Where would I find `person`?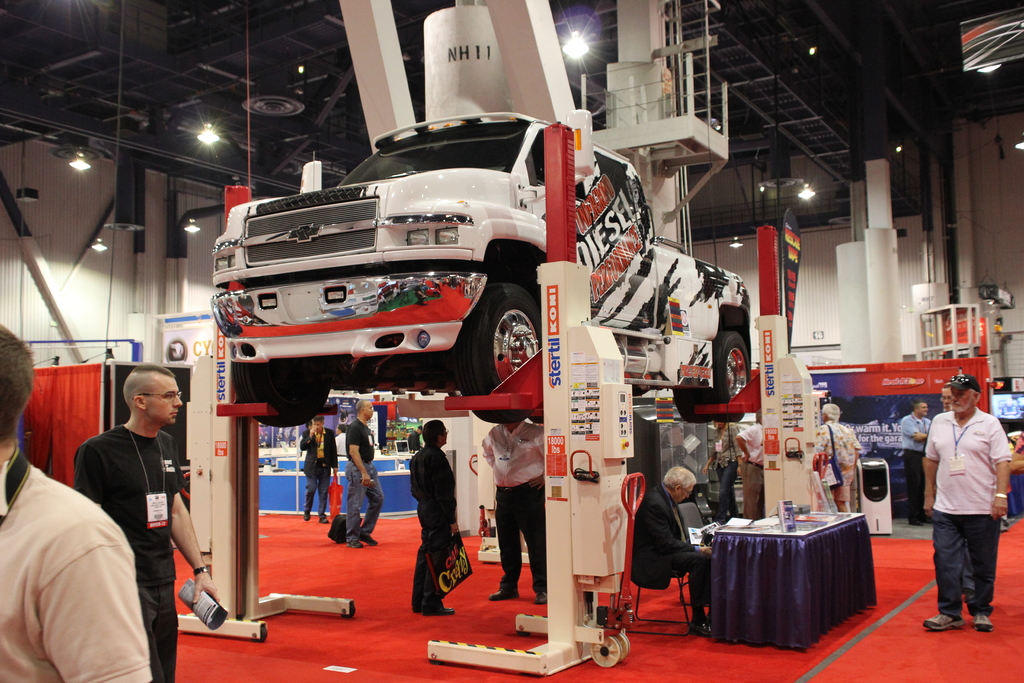
At x1=0, y1=317, x2=134, y2=682.
